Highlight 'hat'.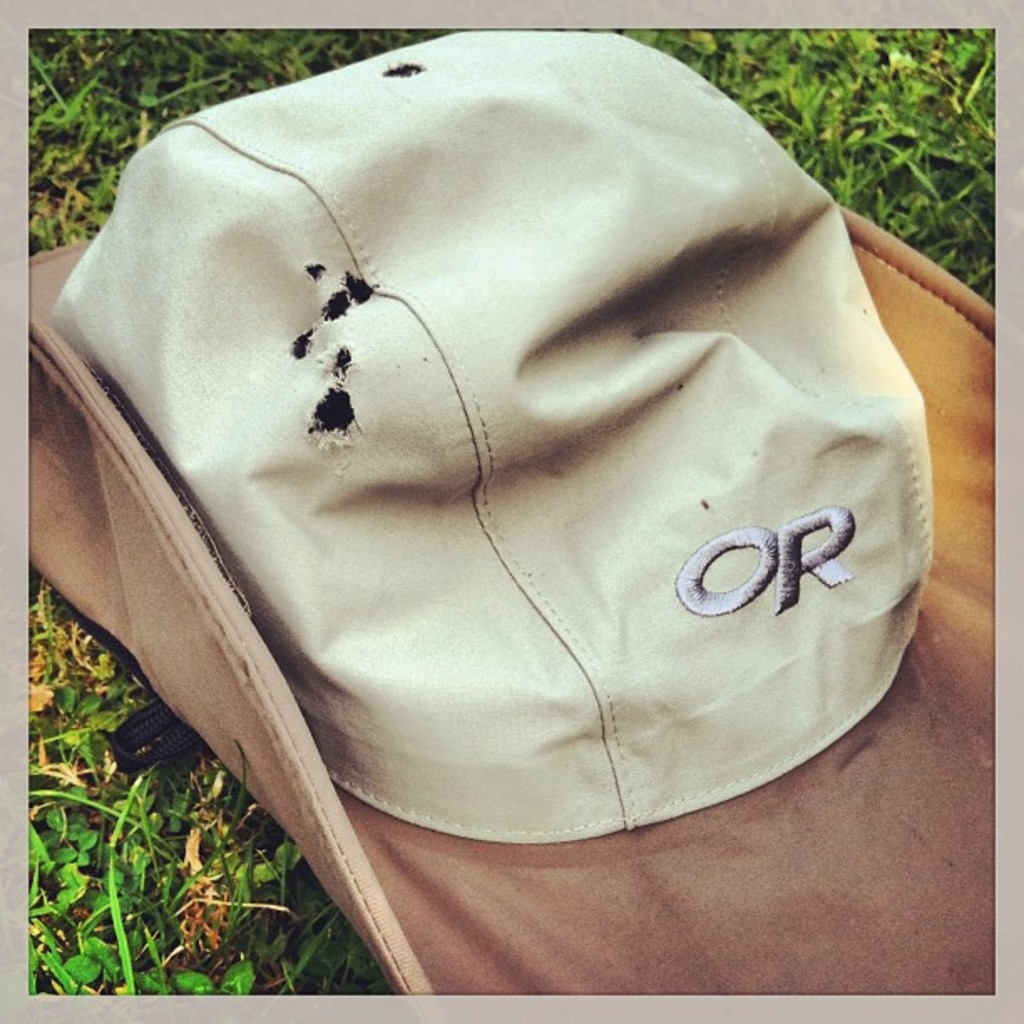
Highlighted region: {"x1": 28, "y1": 30, "x2": 996, "y2": 997}.
